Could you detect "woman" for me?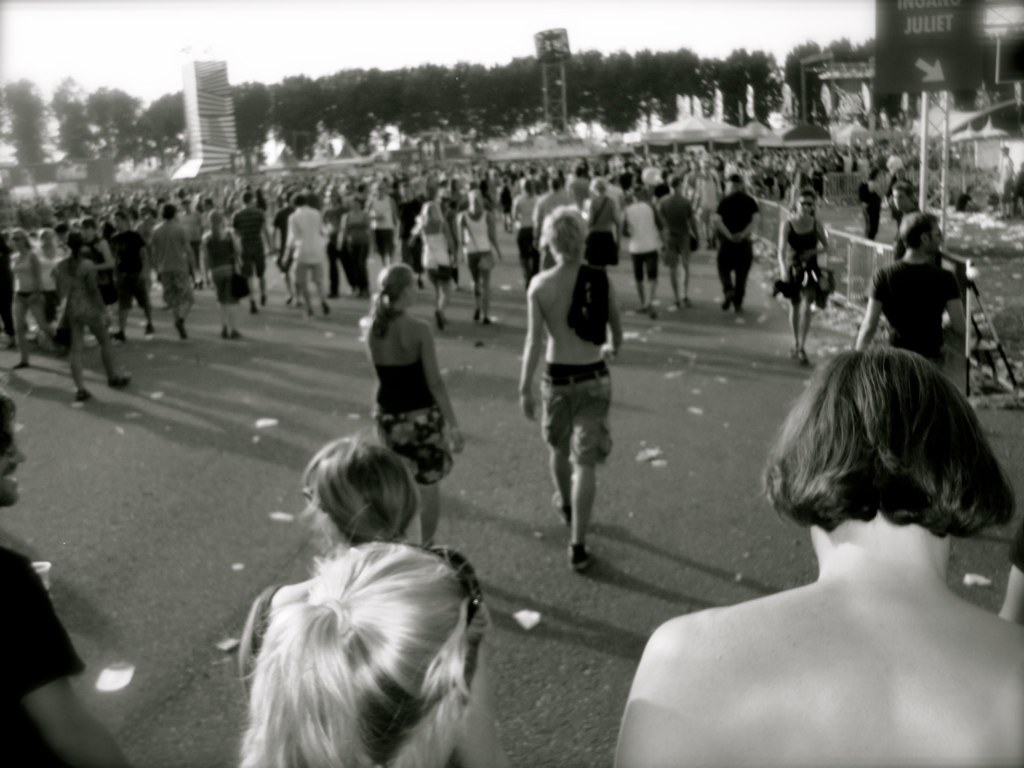
Detection result: left=235, top=433, right=493, bottom=767.
